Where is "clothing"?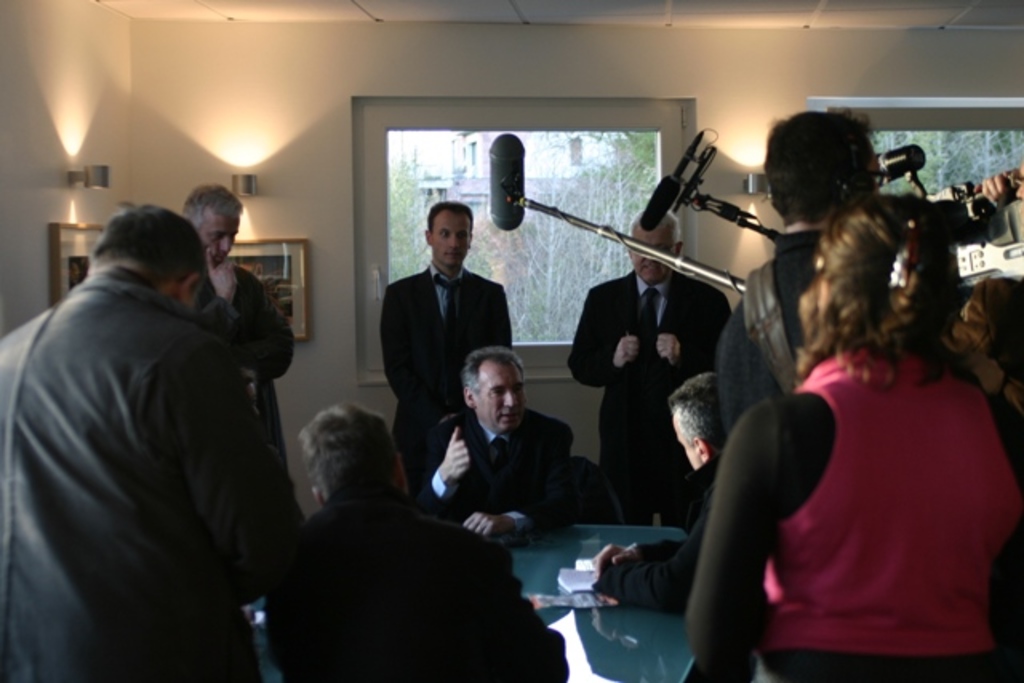
bbox(680, 334, 1022, 681).
